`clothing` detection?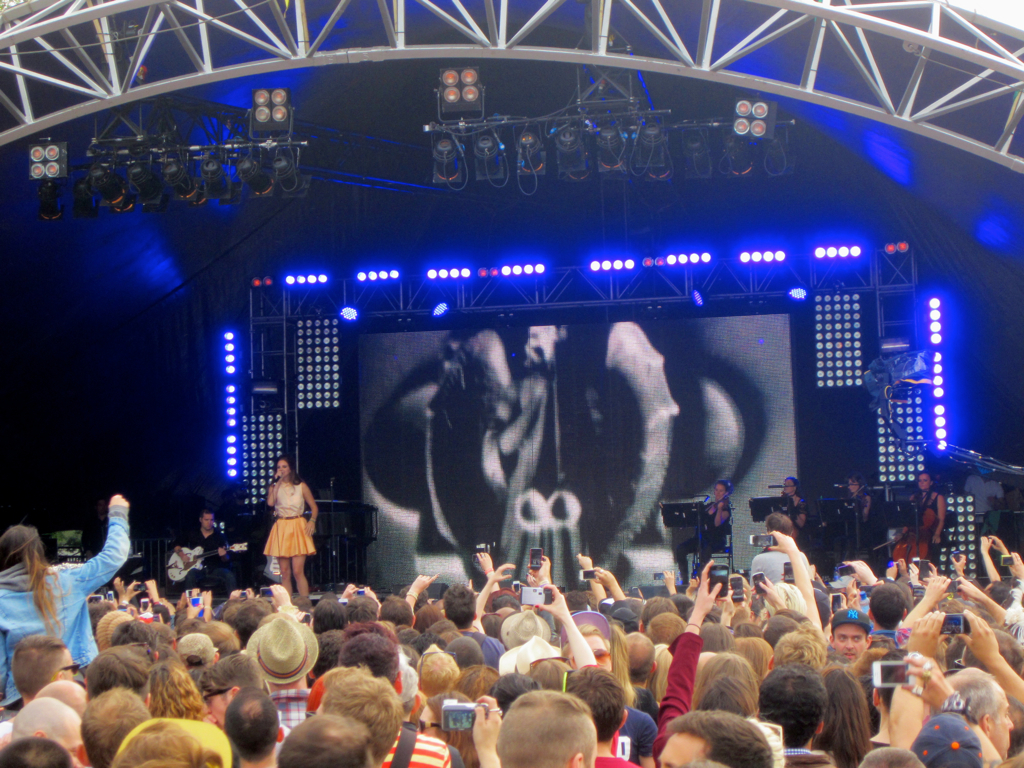
<bbox>0, 508, 128, 710</bbox>
